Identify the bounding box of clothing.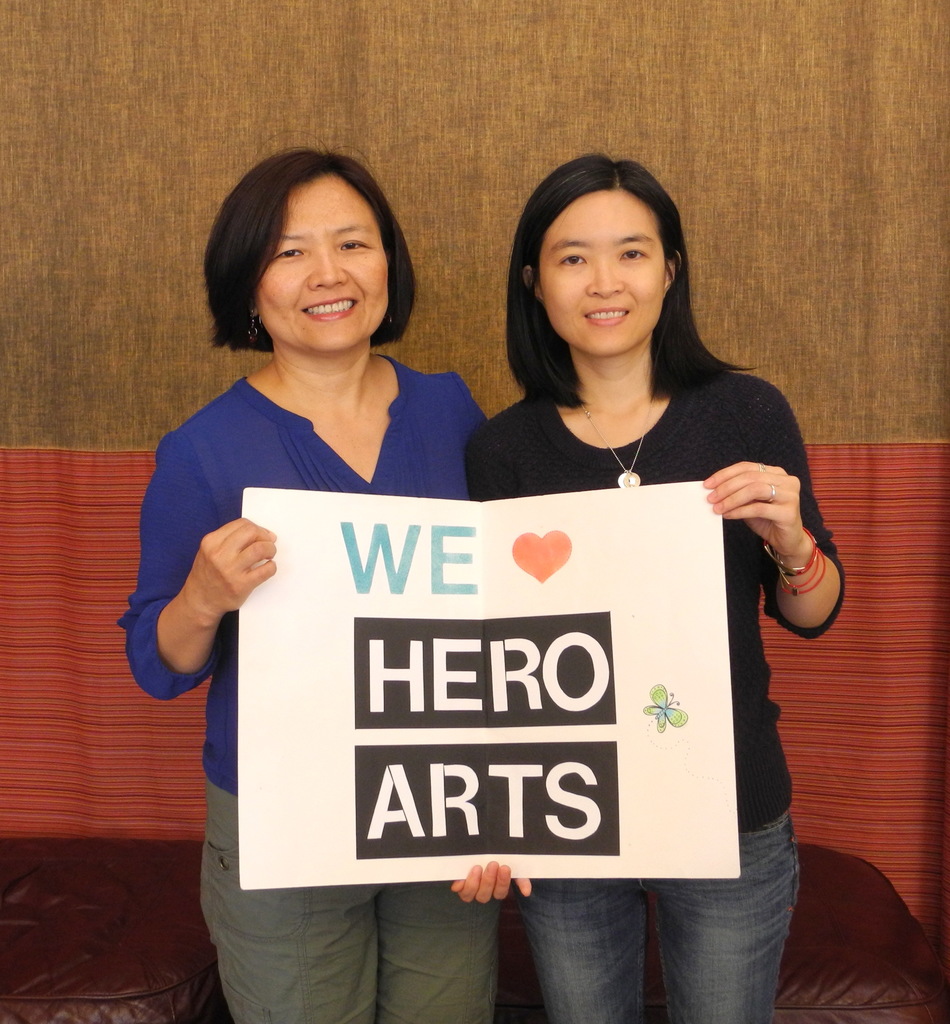
x1=111 y1=351 x2=507 y2=1023.
